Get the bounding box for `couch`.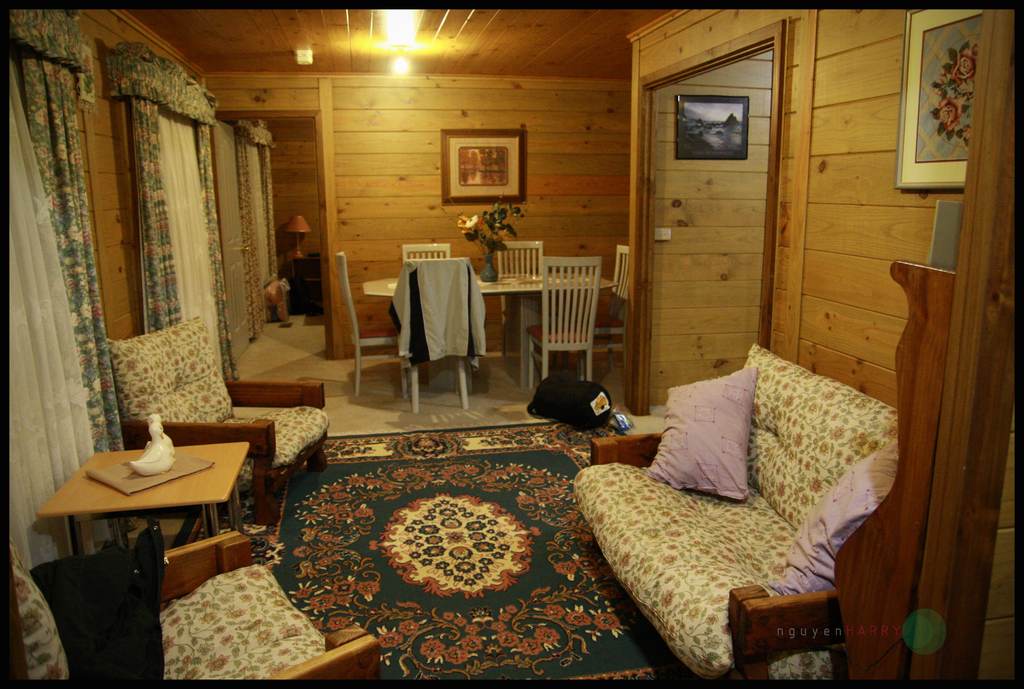
pyautogui.locateOnScreen(565, 344, 909, 683).
